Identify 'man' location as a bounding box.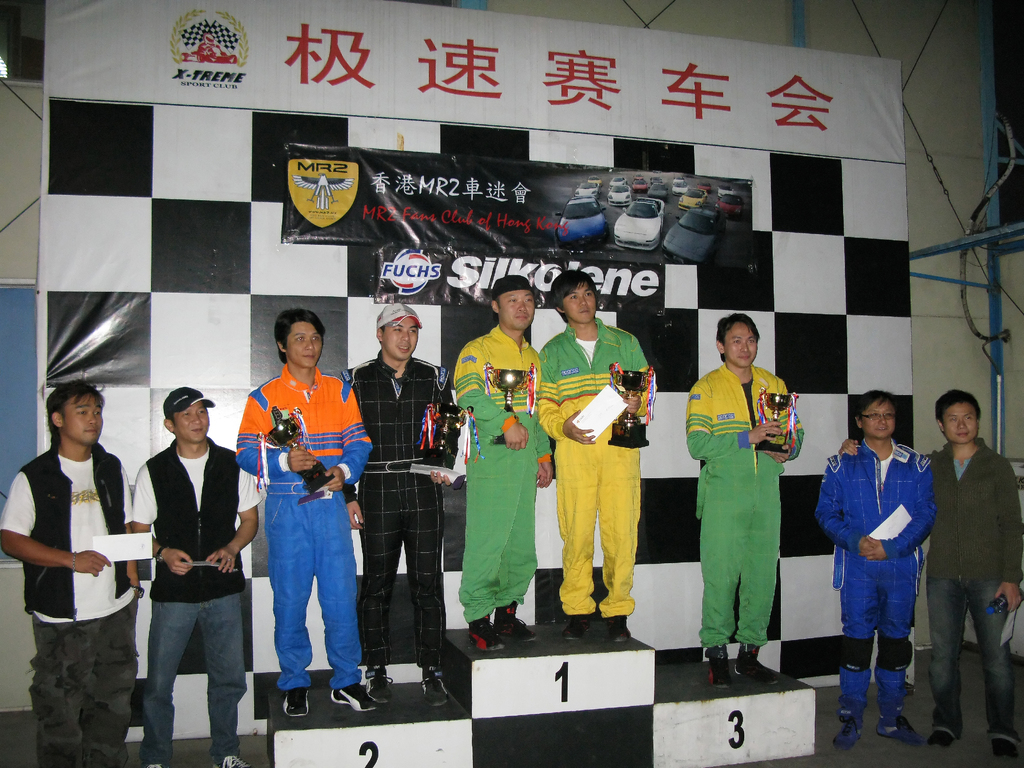
{"x1": 935, "y1": 384, "x2": 1023, "y2": 734}.
